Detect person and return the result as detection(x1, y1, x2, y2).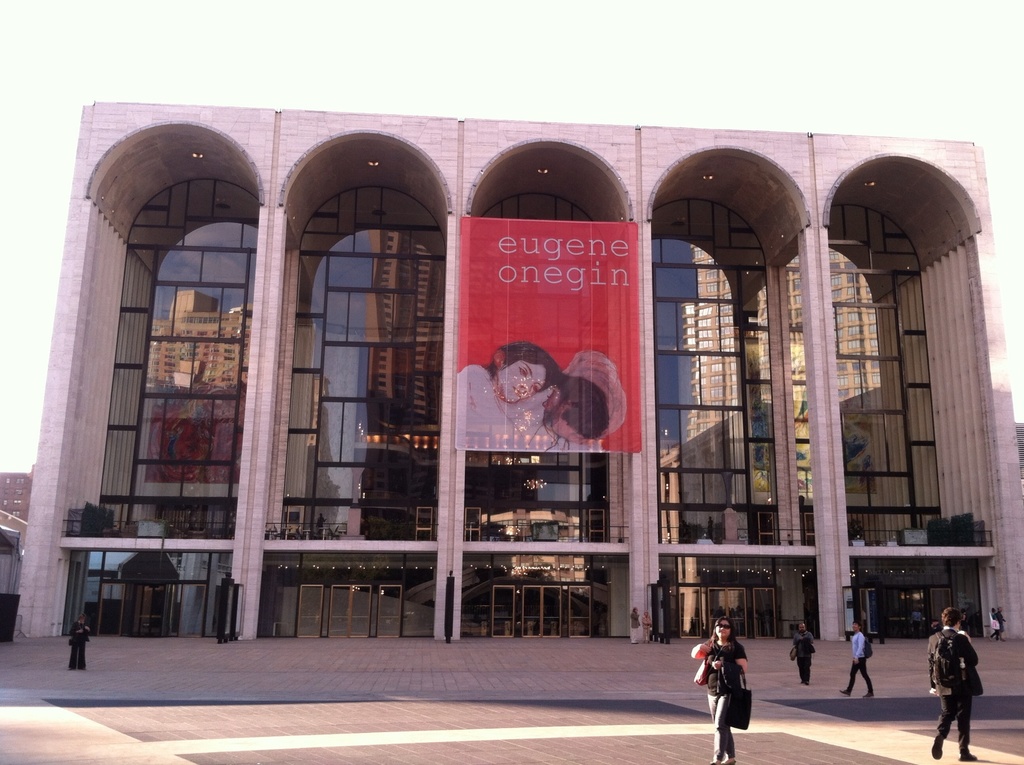
detection(451, 344, 559, 448).
